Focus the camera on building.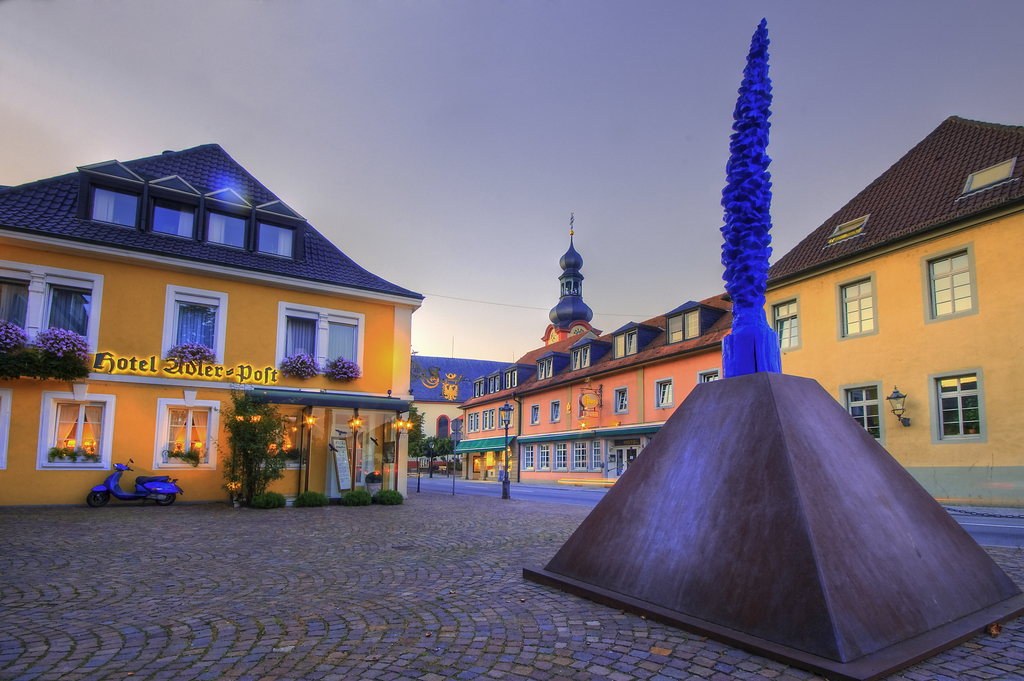
Focus region: [0, 142, 426, 509].
